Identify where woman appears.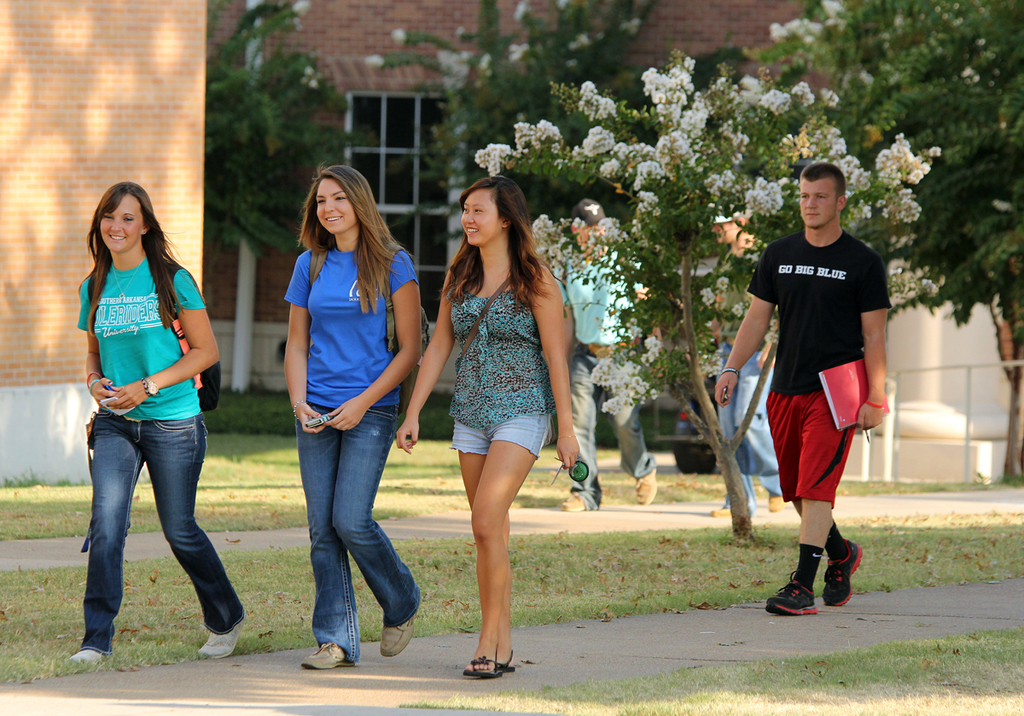
Appears at box=[285, 165, 423, 673].
